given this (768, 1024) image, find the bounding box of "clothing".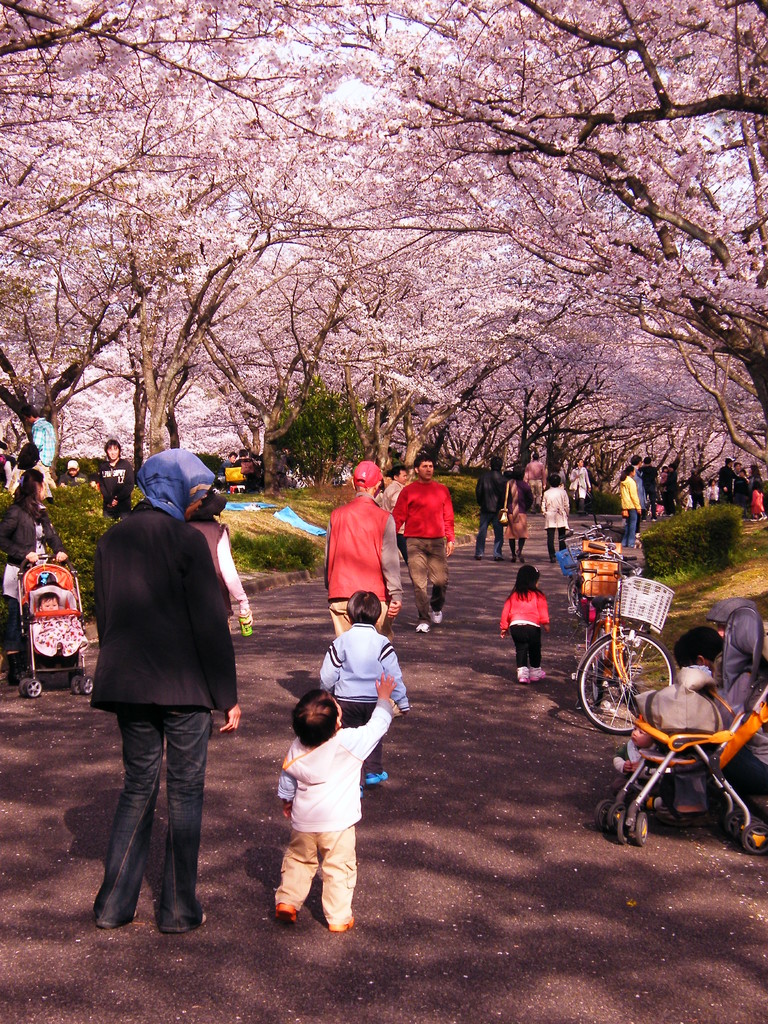
left=499, top=588, right=543, bottom=678.
